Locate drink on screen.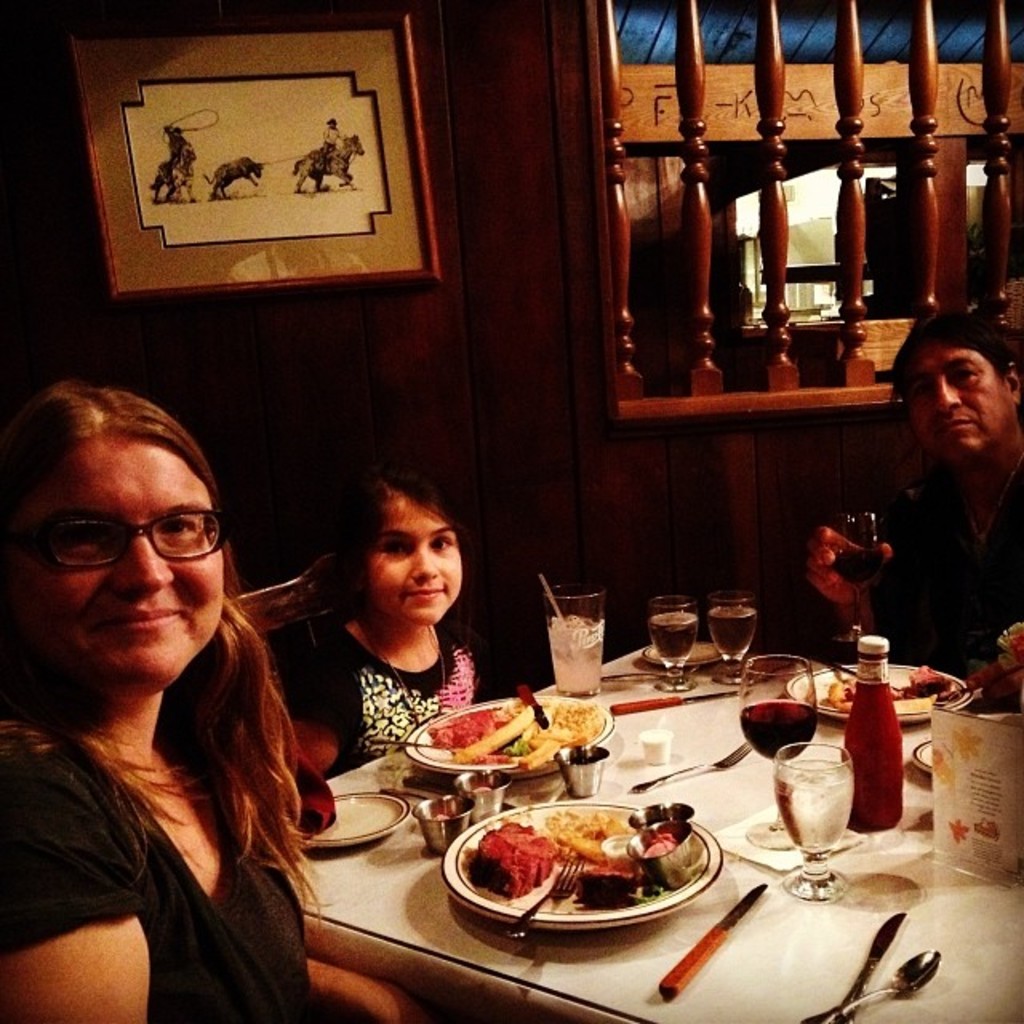
On screen at left=771, top=771, right=853, bottom=848.
